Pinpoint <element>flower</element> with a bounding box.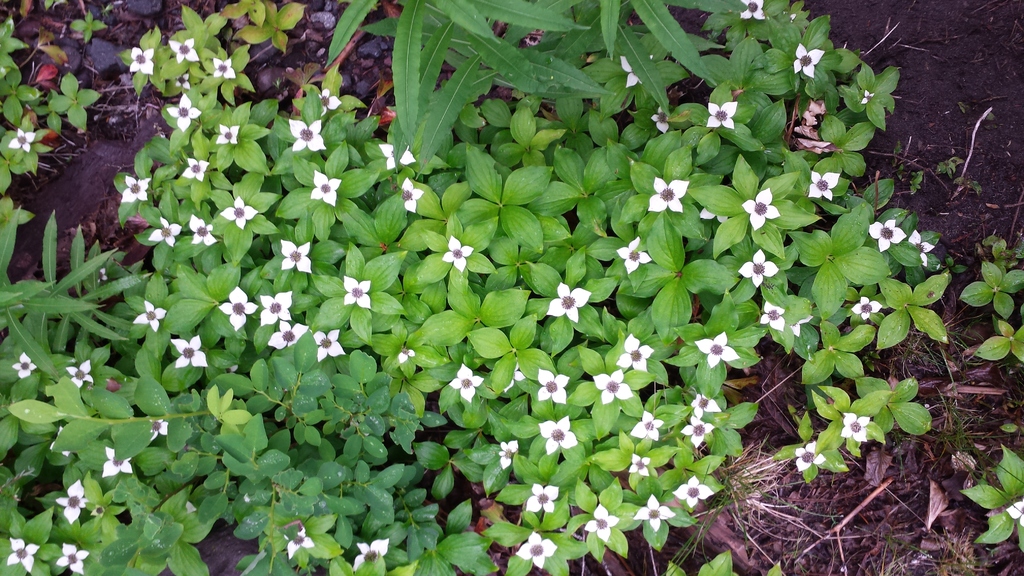
(311, 324, 349, 362).
